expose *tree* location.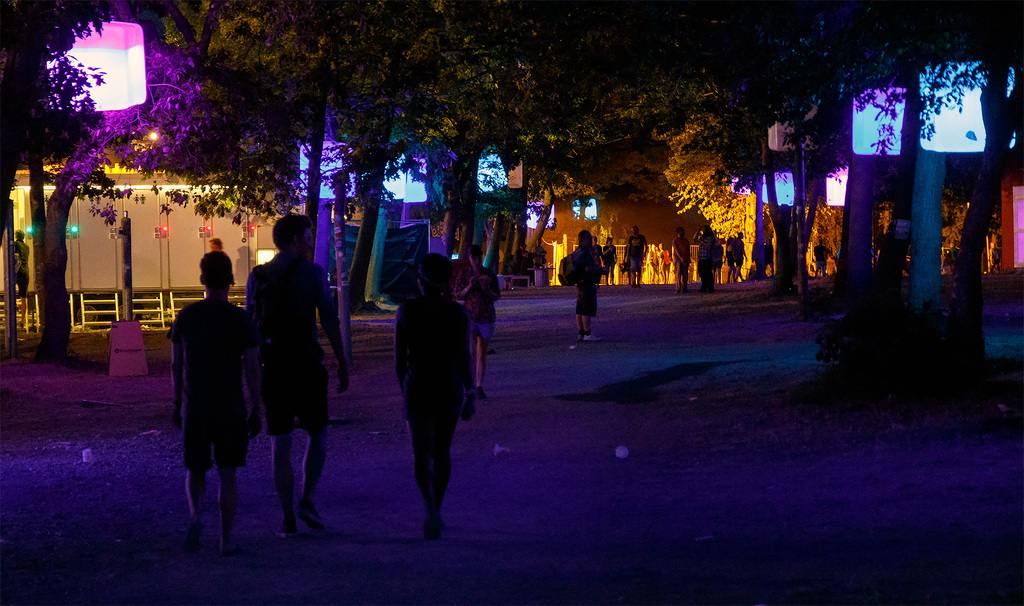
Exposed at 191, 0, 415, 314.
